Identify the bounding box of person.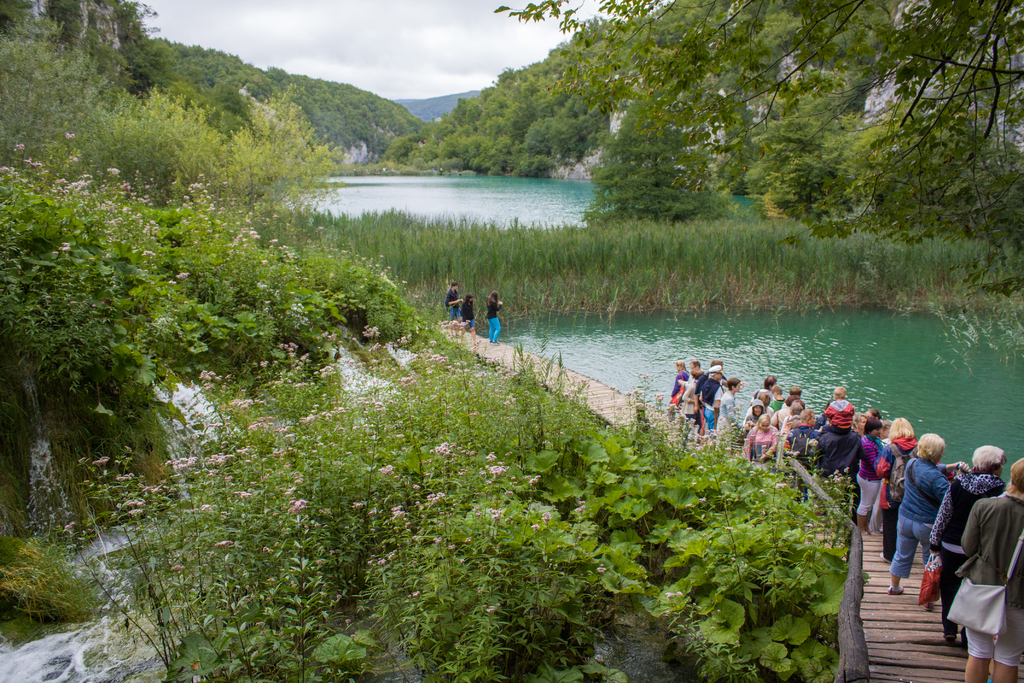
box(445, 283, 460, 318).
